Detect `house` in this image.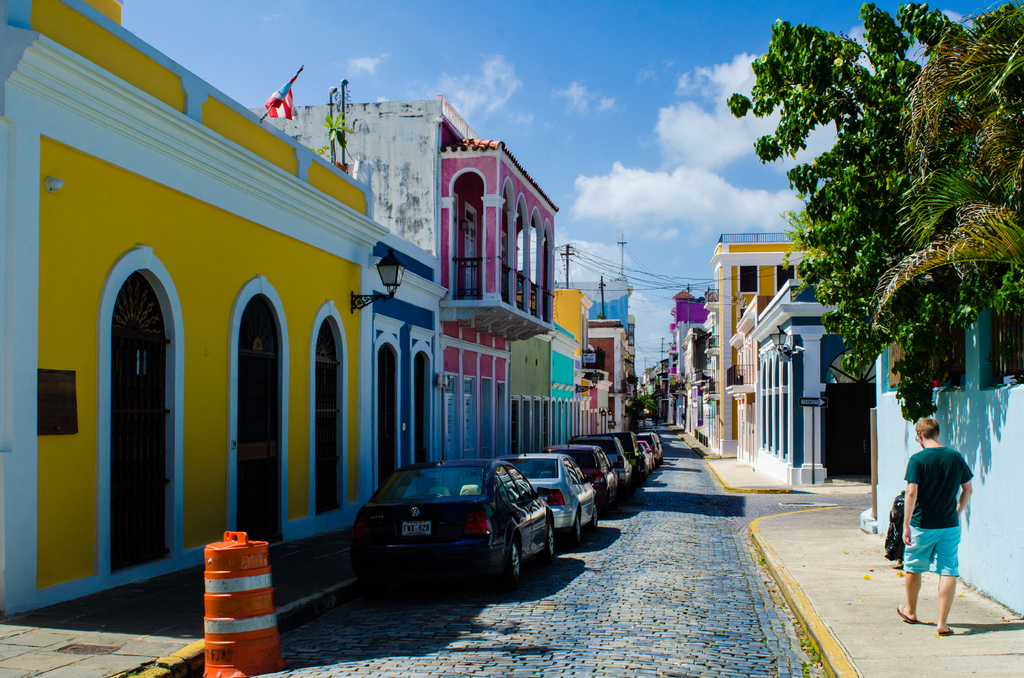
Detection: bbox=(744, 275, 892, 485).
